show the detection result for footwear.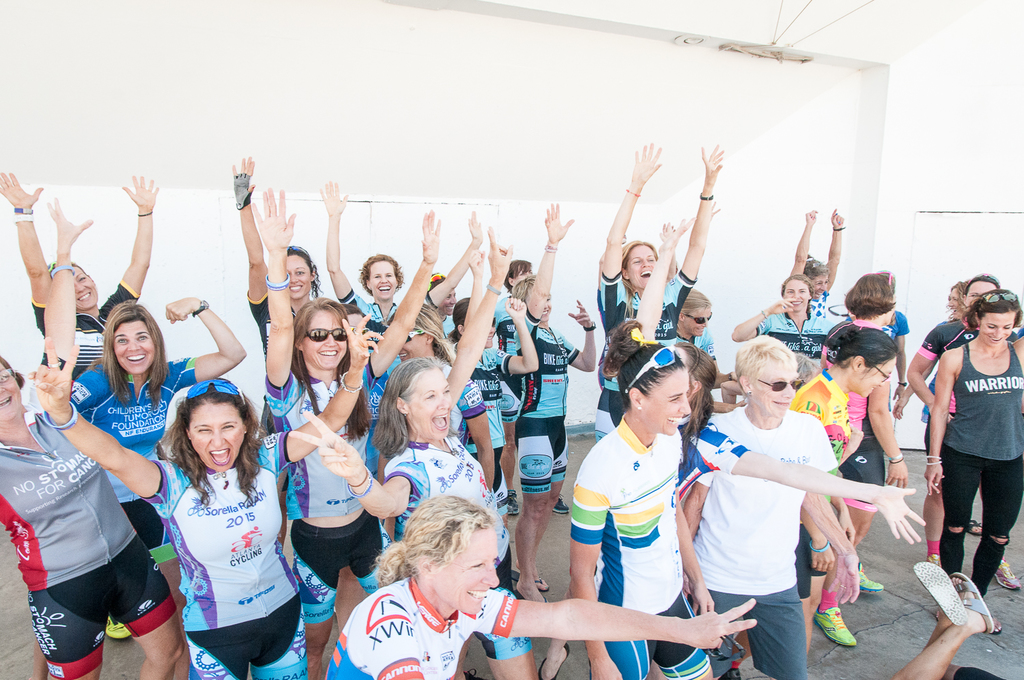
l=848, t=566, r=883, b=592.
